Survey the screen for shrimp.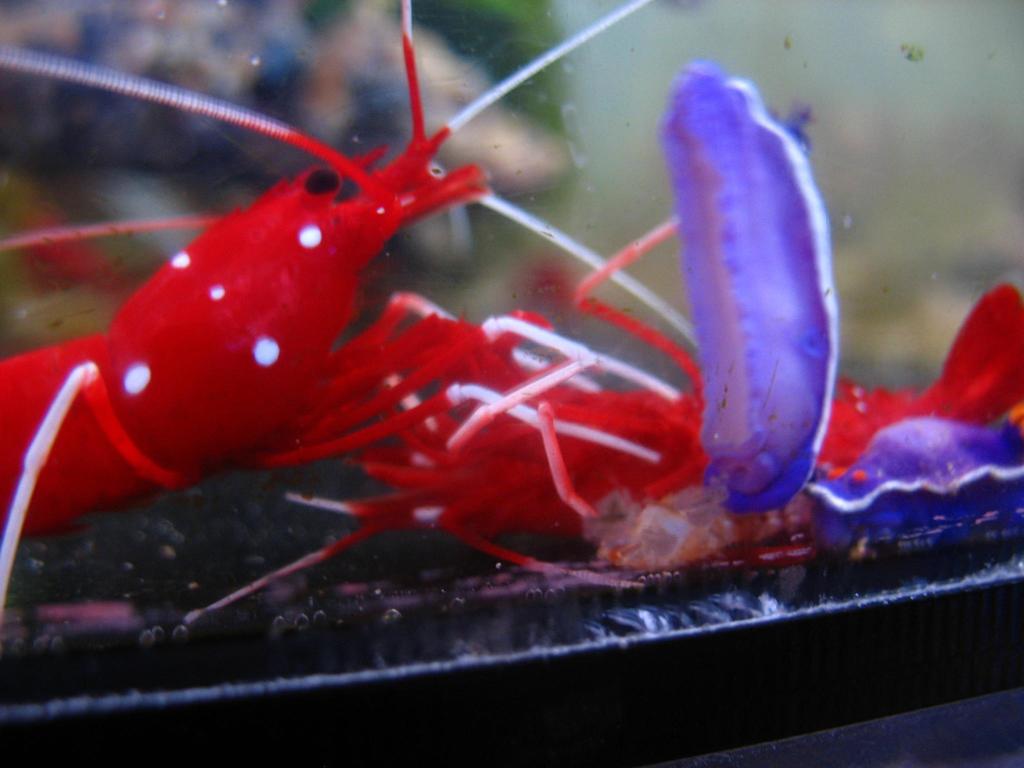
Survey found: 0/0/664/614.
